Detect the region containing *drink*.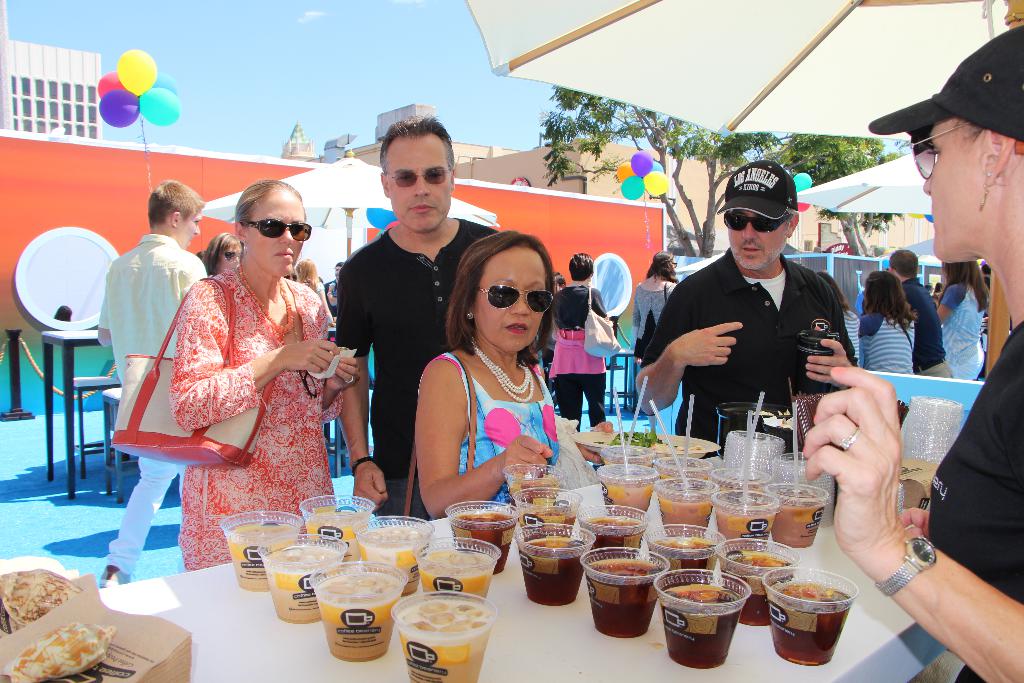
detection(271, 553, 335, 618).
